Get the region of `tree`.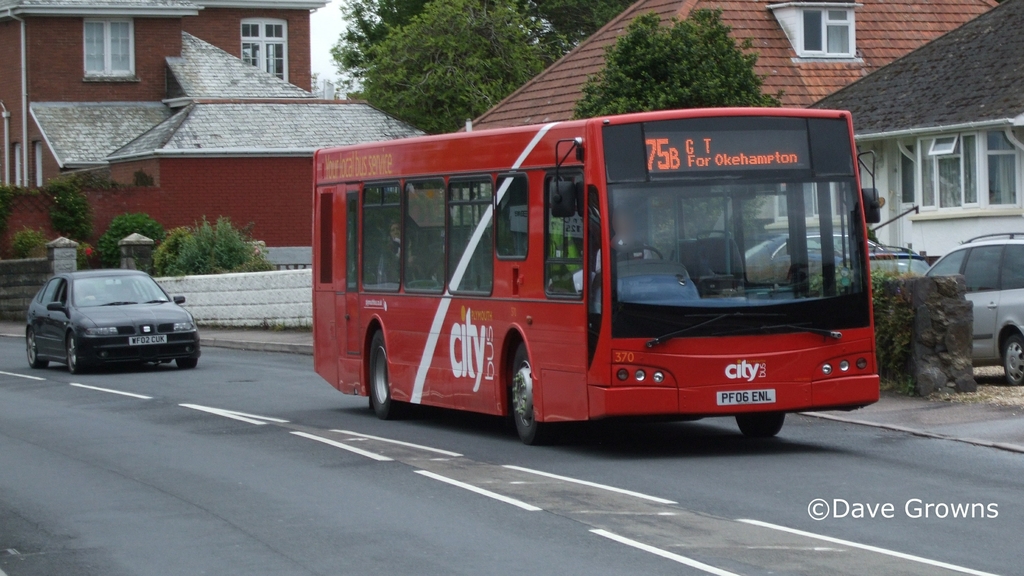
l=304, t=0, r=640, b=132.
